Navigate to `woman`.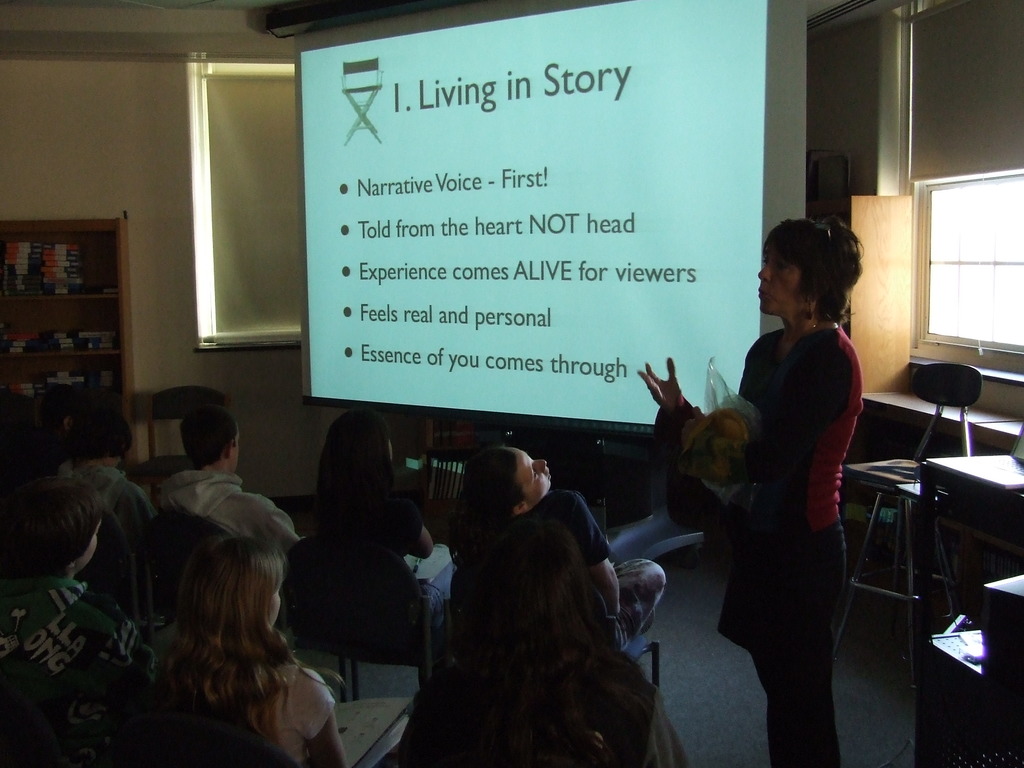
Navigation target: crop(317, 406, 454, 630).
